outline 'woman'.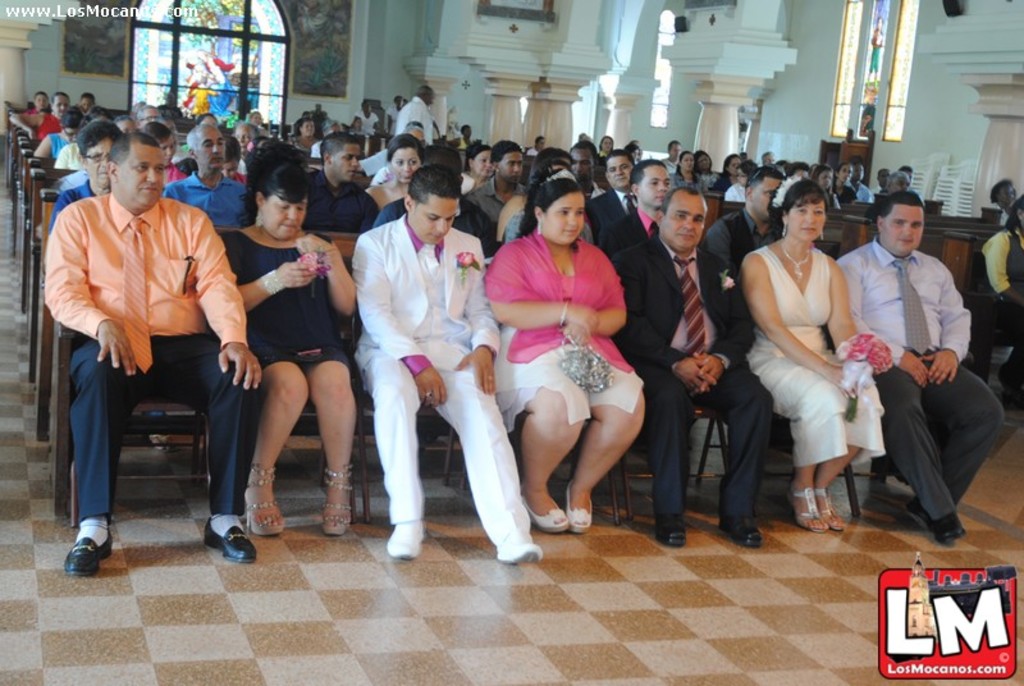
Outline: 457/143/497/192.
